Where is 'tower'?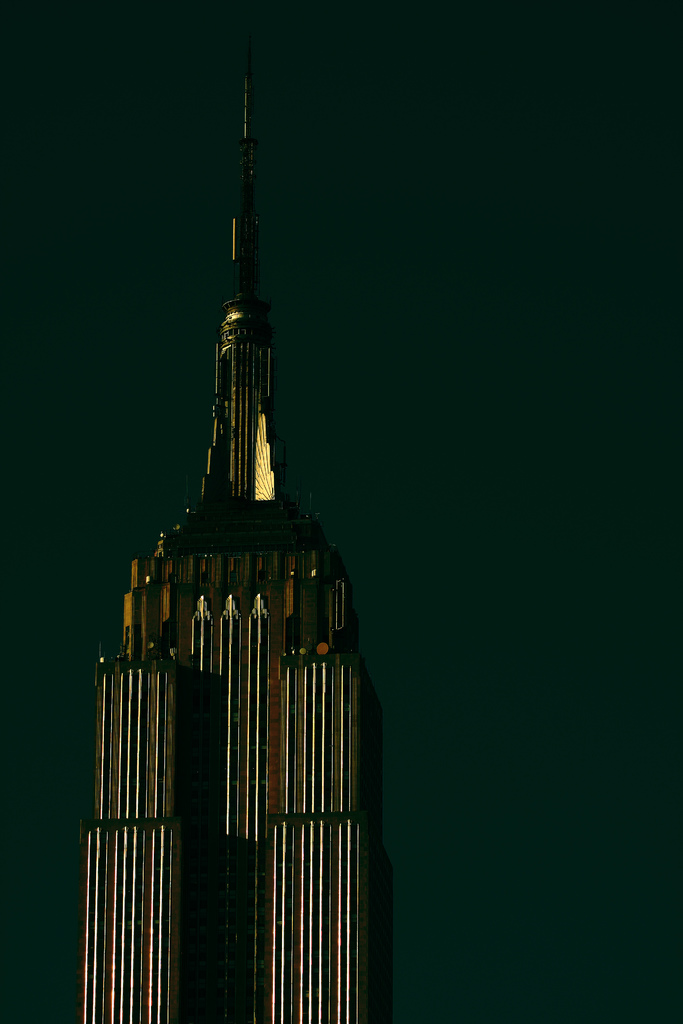
(65,0,388,1023).
